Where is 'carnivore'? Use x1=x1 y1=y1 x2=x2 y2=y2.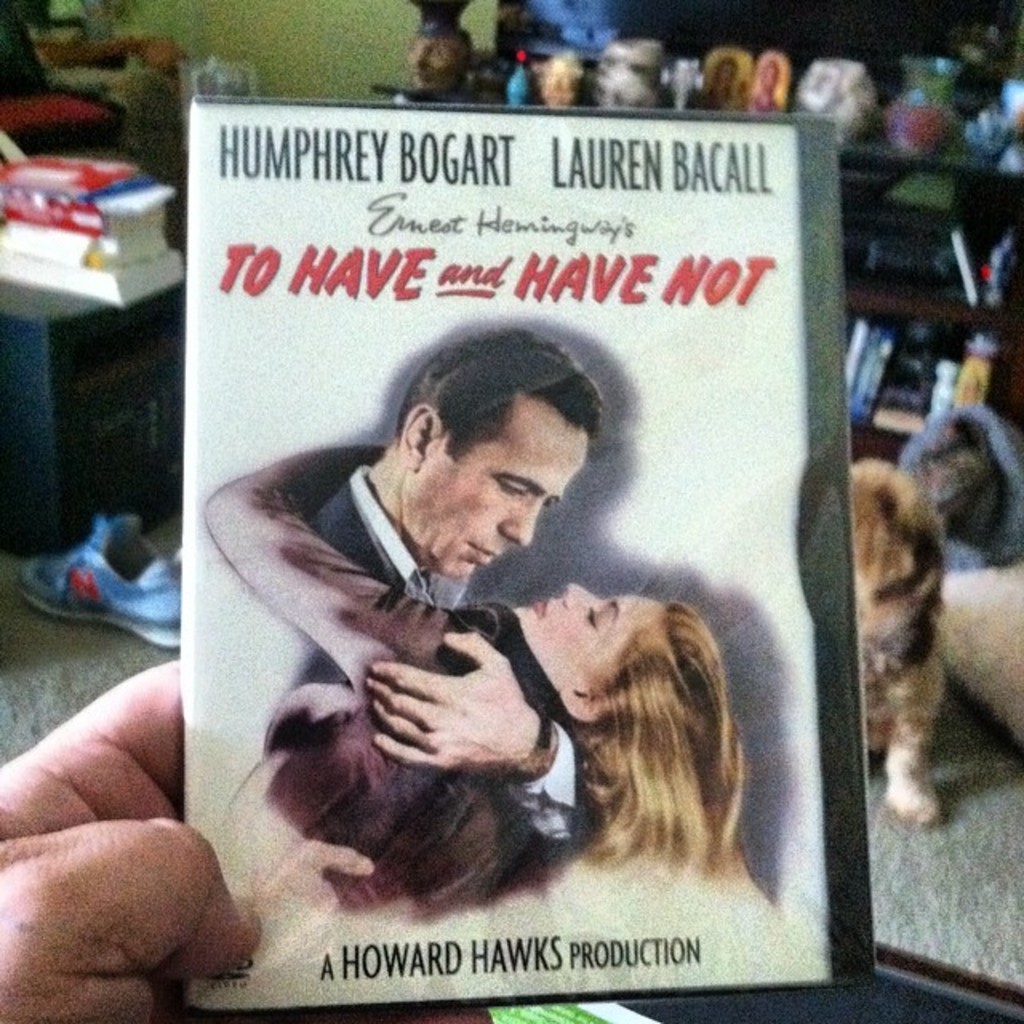
x1=0 y1=648 x2=264 y2=1022.
